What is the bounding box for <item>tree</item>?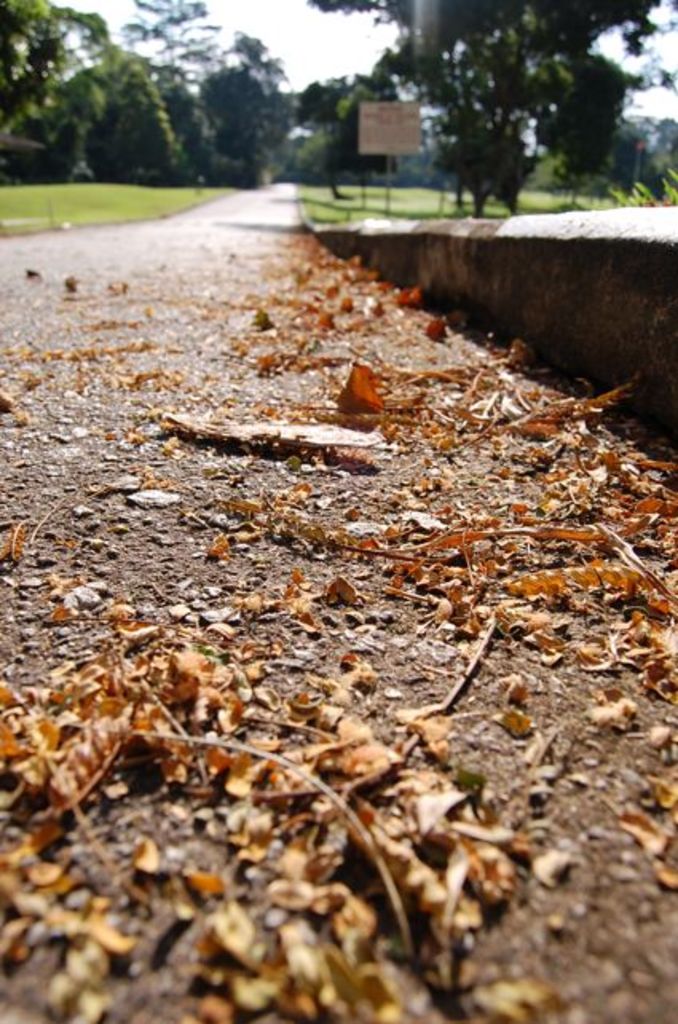
[x1=343, y1=11, x2=625, y2=230].
